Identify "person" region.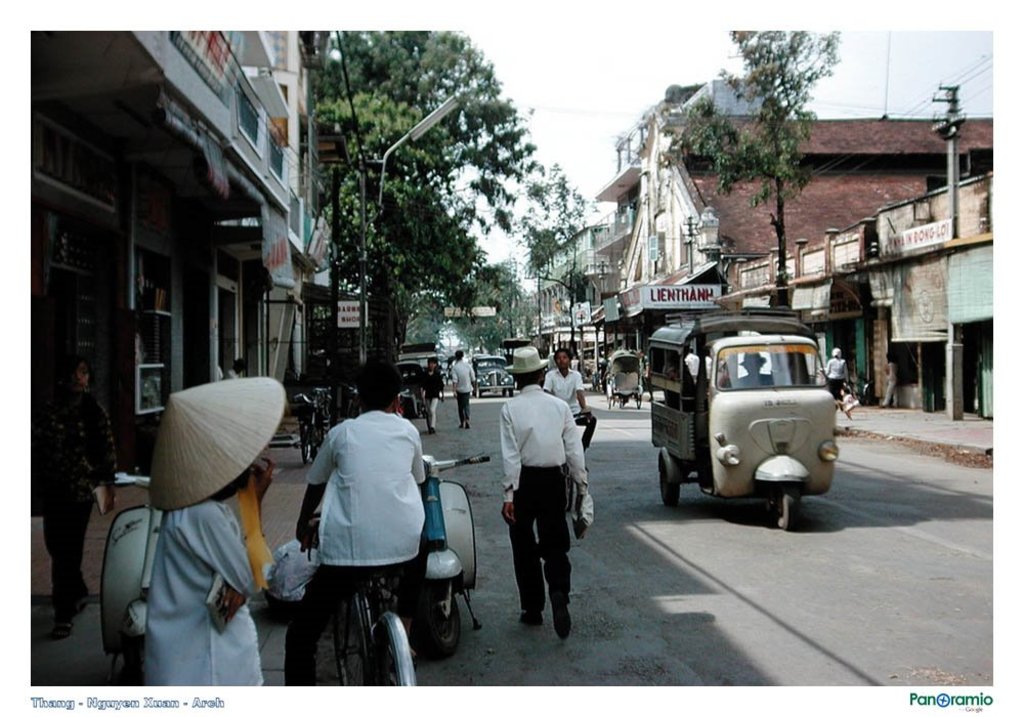
Region: [282,366,431,689].
